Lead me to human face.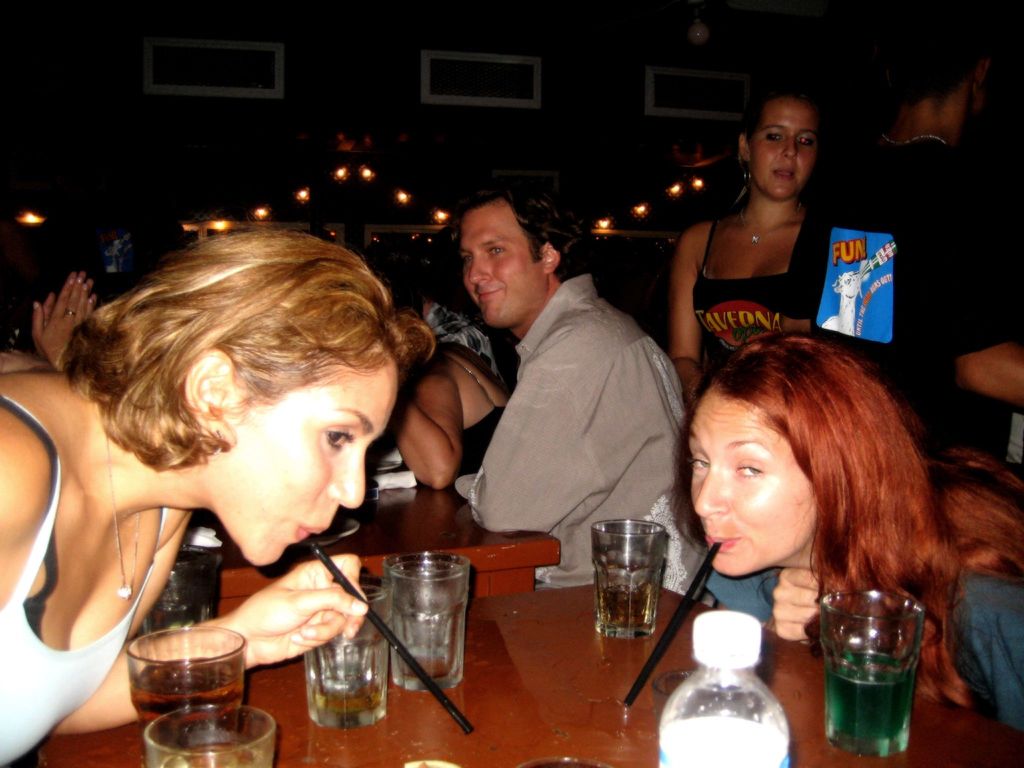
Lead to left=753, top=100, right=822, bottom=204.
